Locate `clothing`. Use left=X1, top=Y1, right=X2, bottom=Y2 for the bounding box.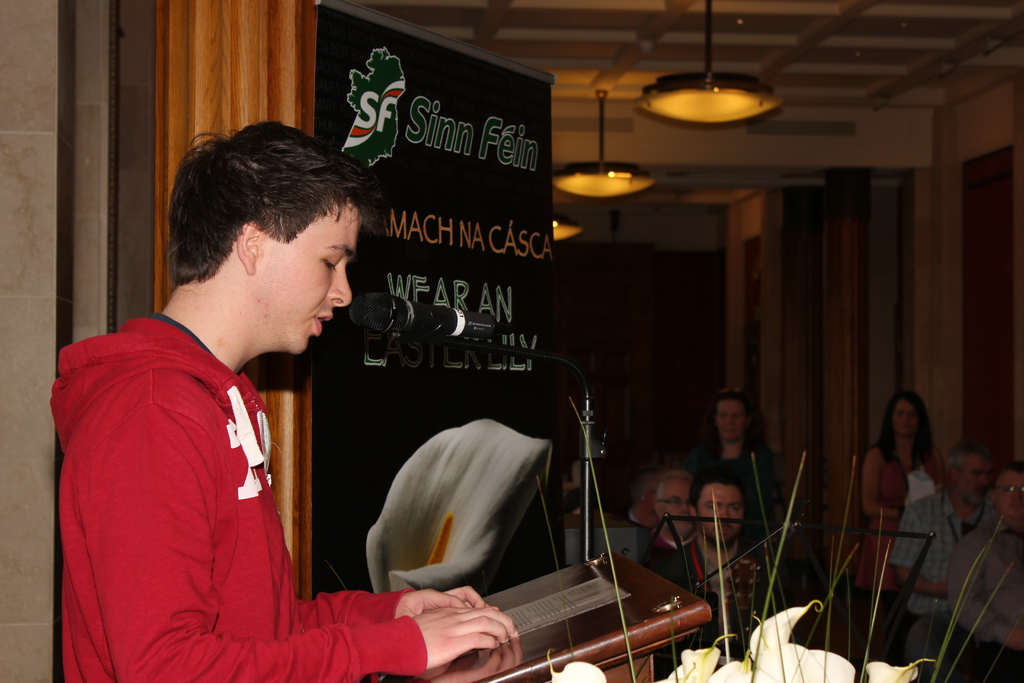
left=885, top=498, right=986, bottom=682.
